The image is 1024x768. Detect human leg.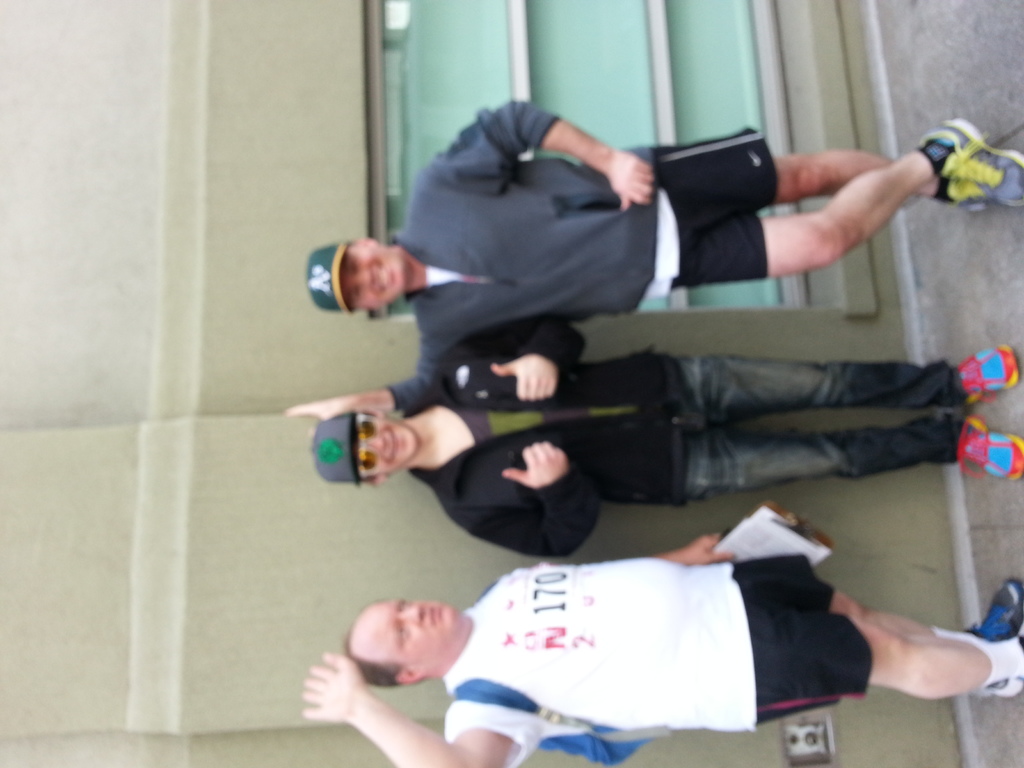
Detection: region(833, 577, 1023, 639).
